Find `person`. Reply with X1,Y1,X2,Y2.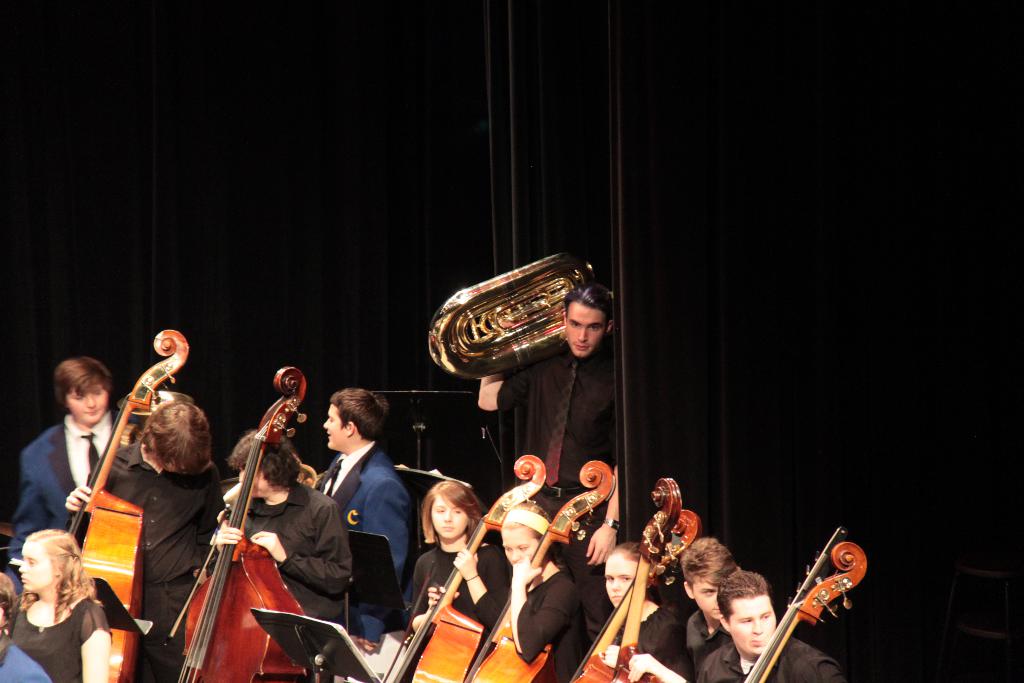
408,481,511,663.
